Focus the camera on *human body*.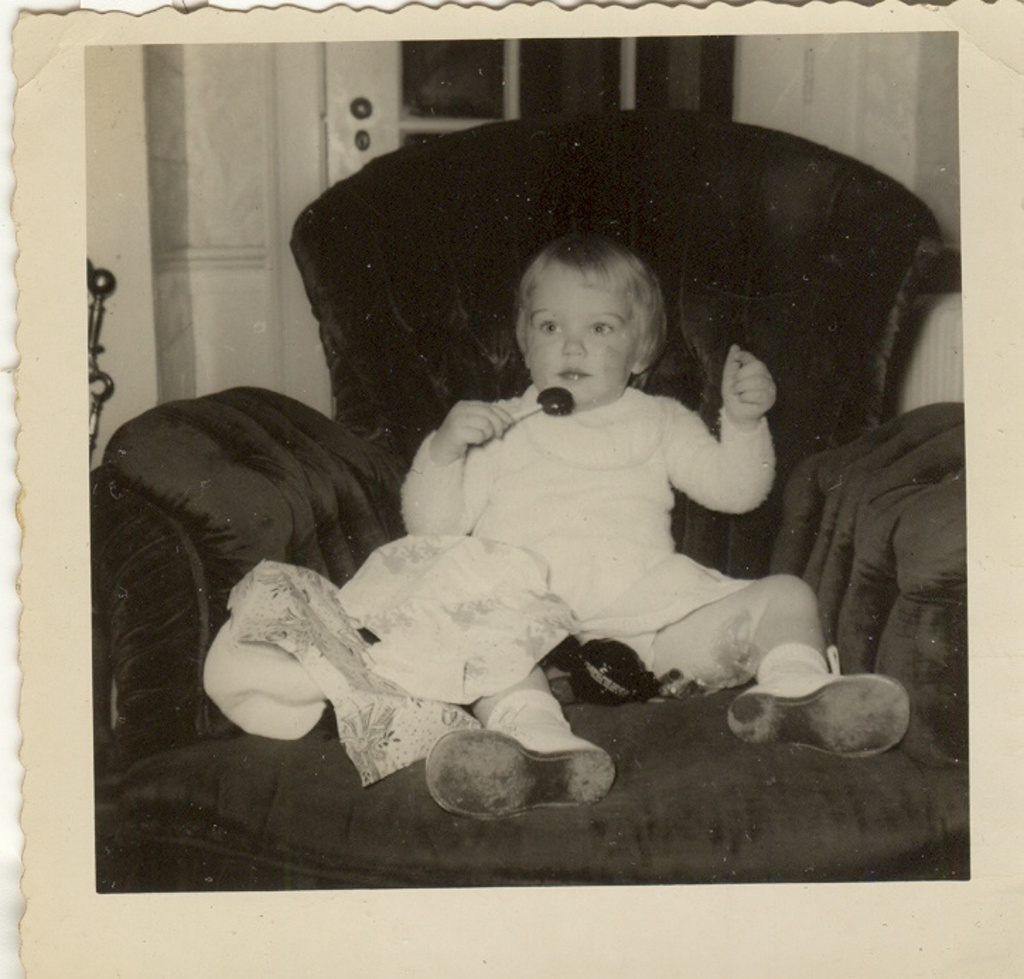
Focus region: bbox(281, 211, 850, 736).
